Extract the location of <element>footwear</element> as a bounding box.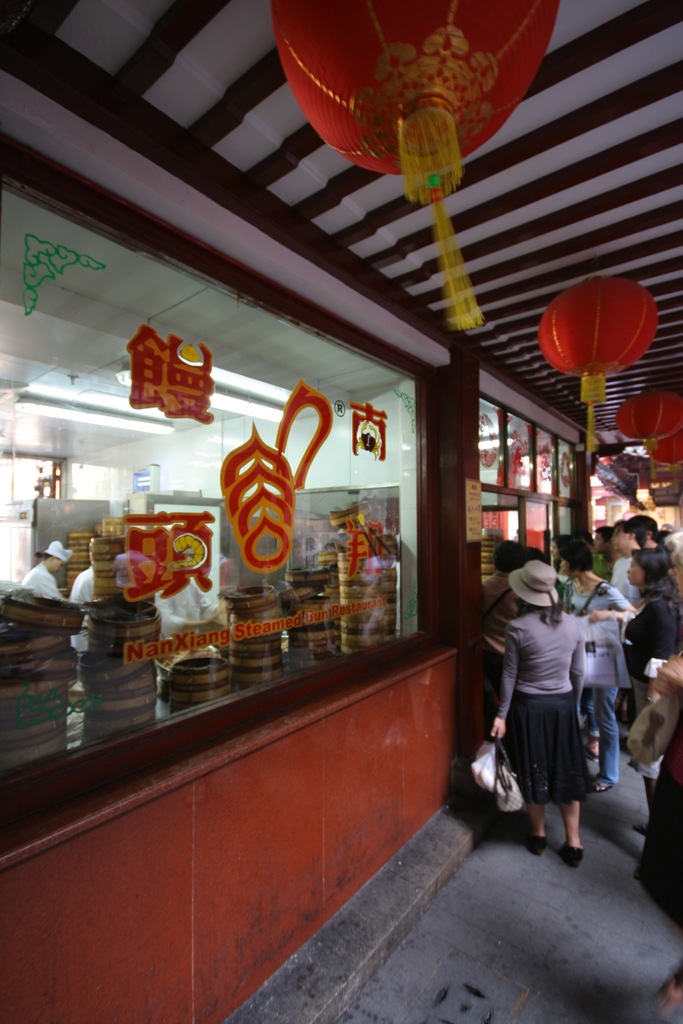
{"left": 532, "top": 835, "right": 551, "bottom": 847}.
